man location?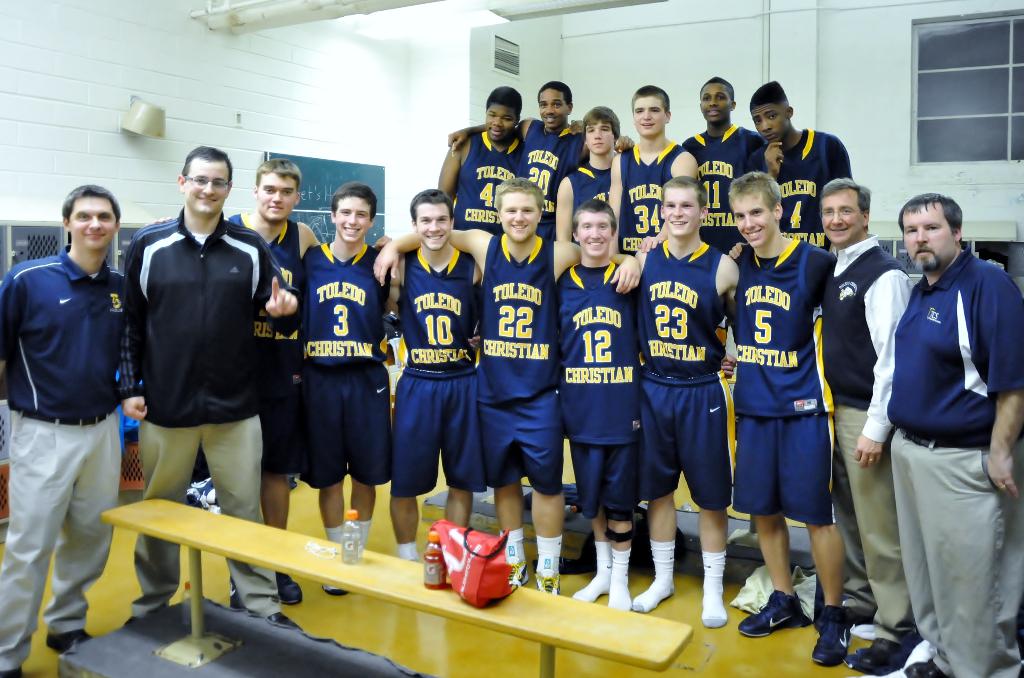
{"left": 555, "top": 108, "right": 619, "bottom": 244}
